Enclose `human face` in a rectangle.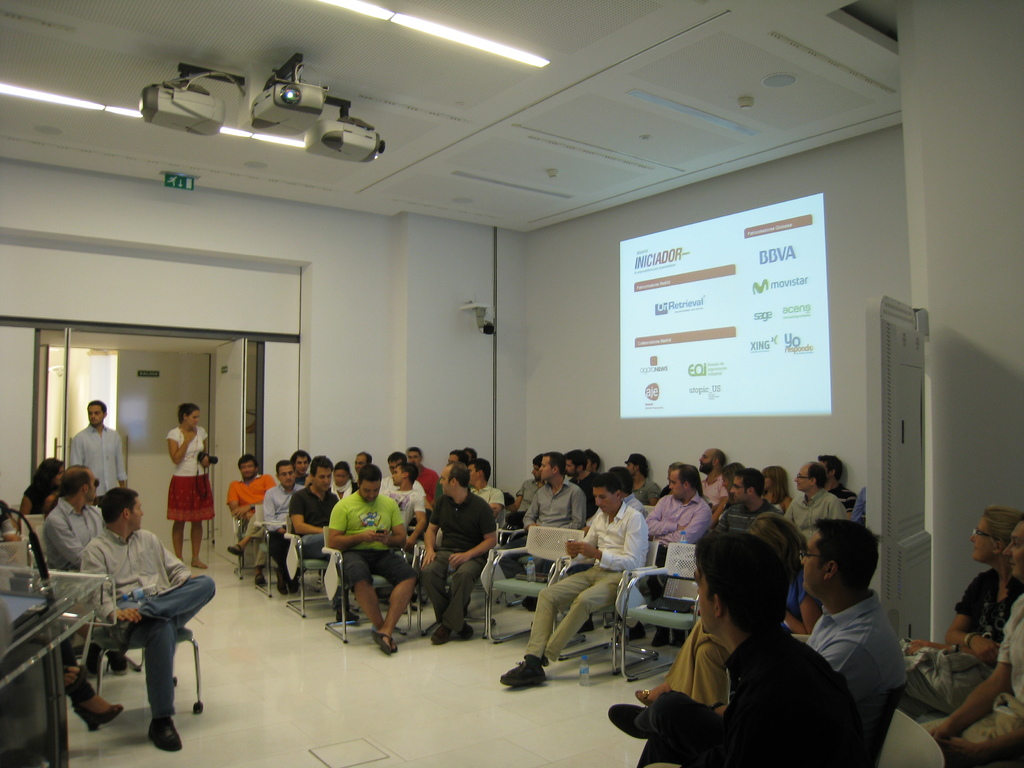
Rect(1005, 517, 1023, 573).
